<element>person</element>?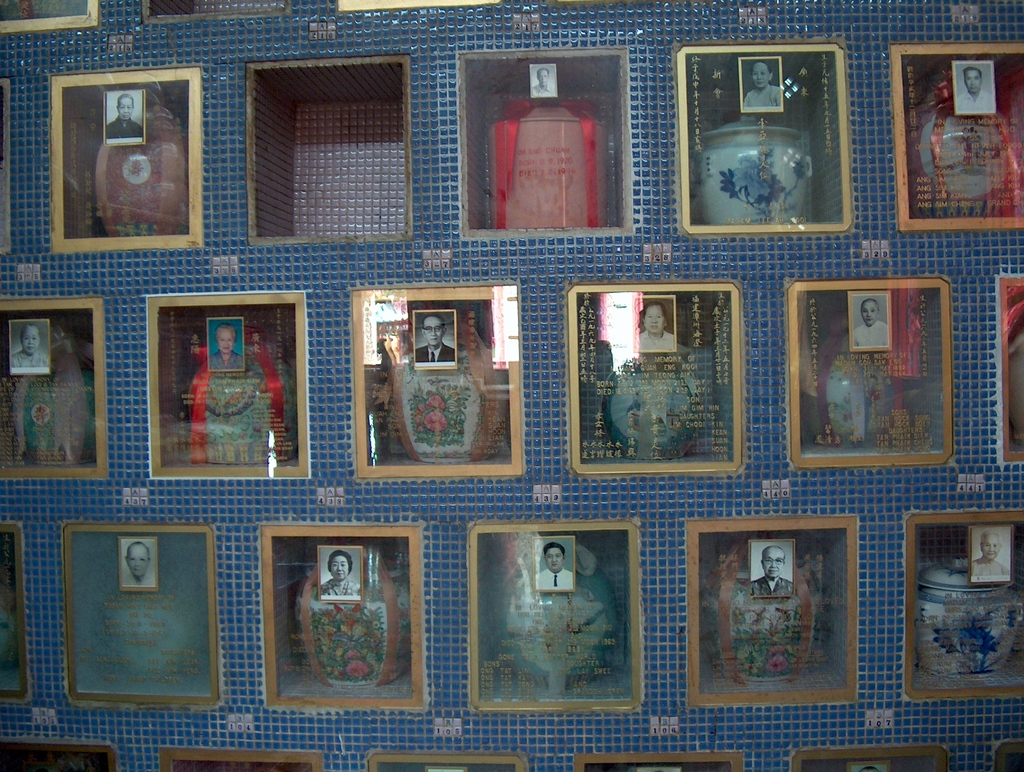
x1=743, y1=57, x2=778, y2=109
